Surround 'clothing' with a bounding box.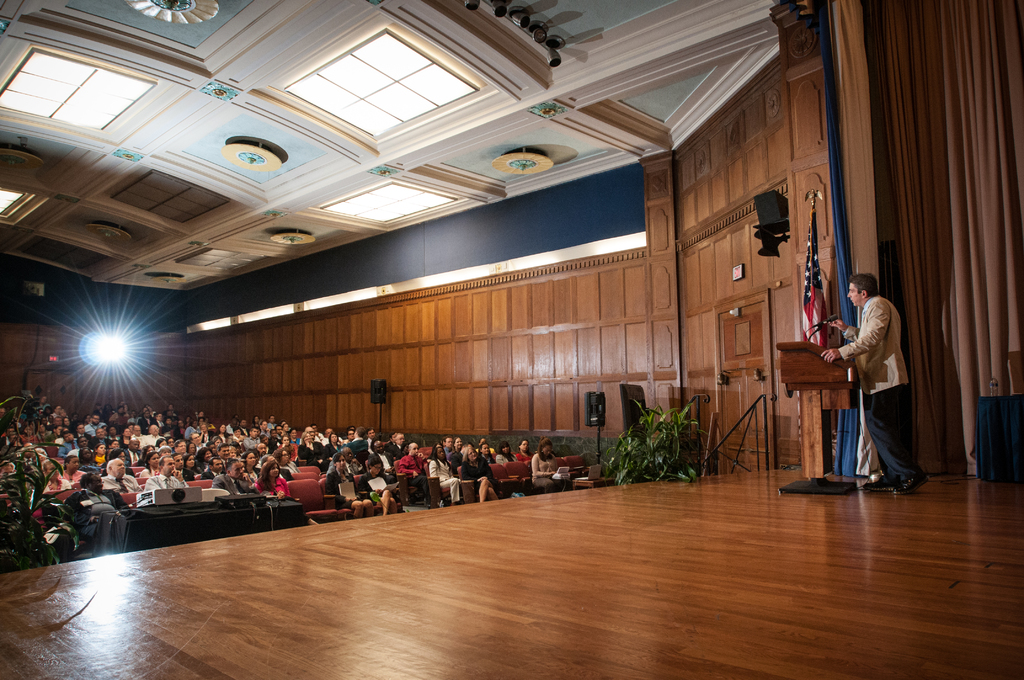
<box>833,259,924,476</box>.
